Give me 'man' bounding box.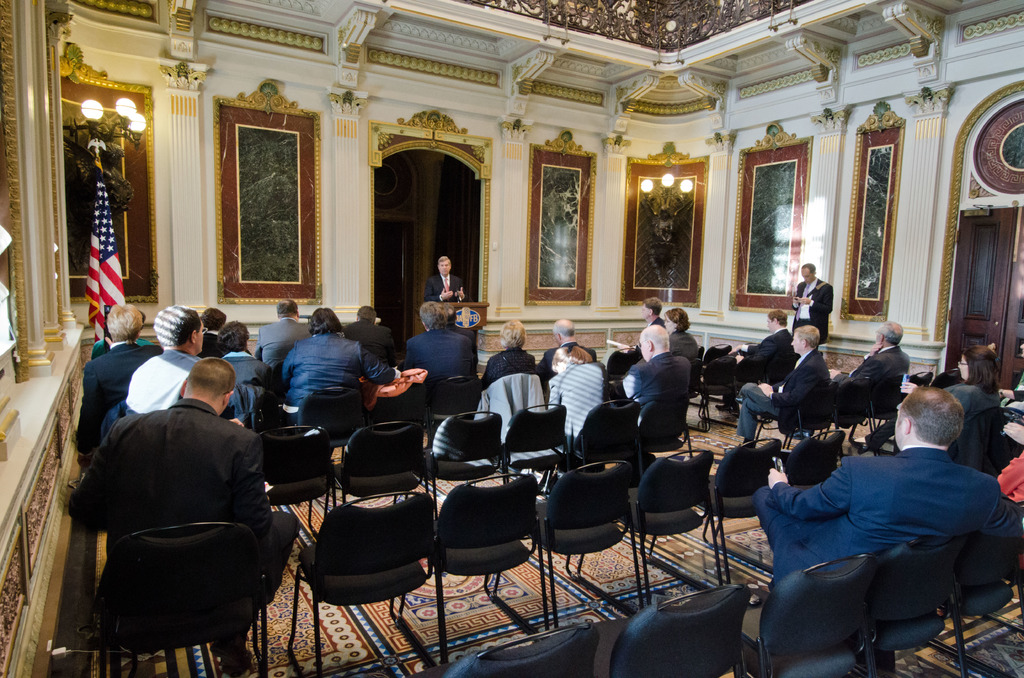
select_region(423, 257, 467, 305).
